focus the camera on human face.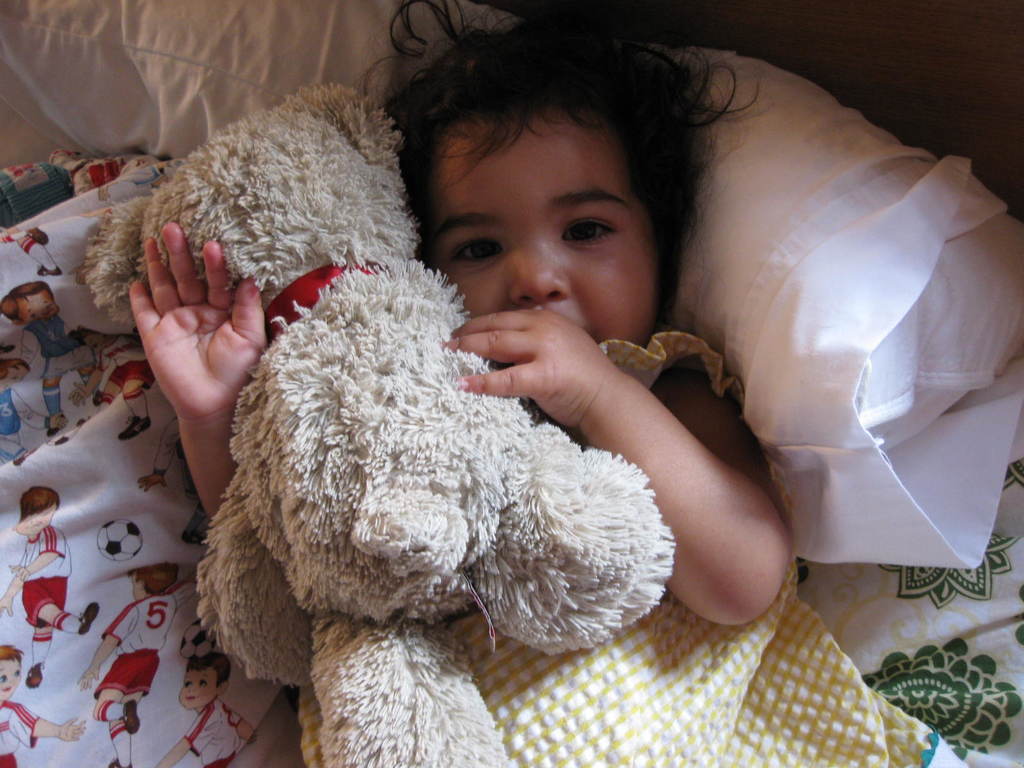
Focus region: [x1=12, y1=500, x2=61, y2=538].
